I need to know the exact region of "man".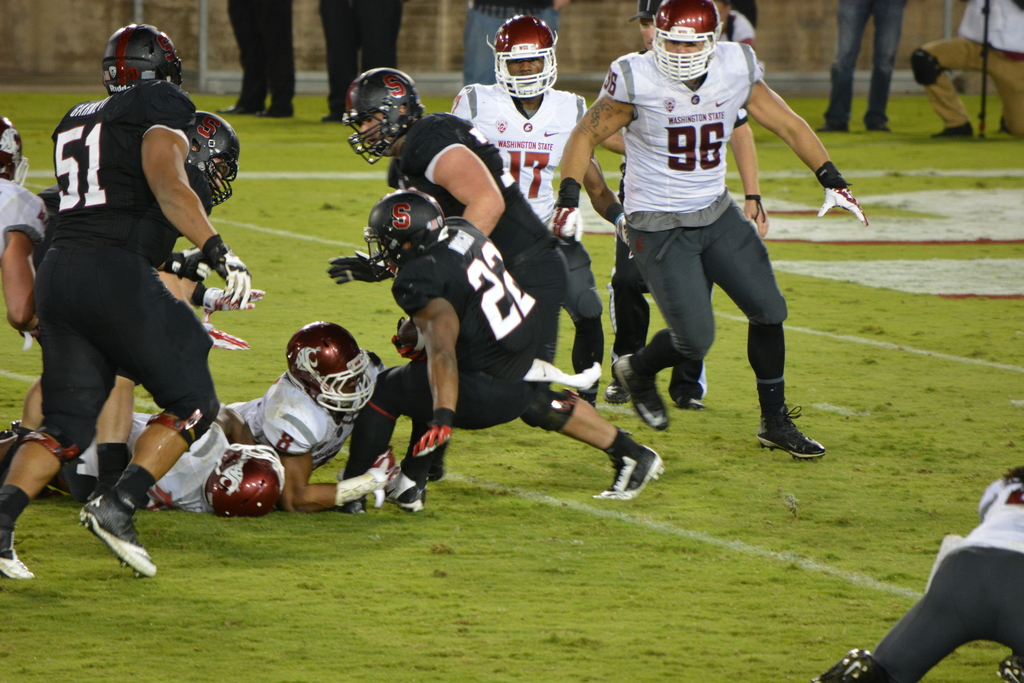
Region: <box>0,108,260,513</box>.
